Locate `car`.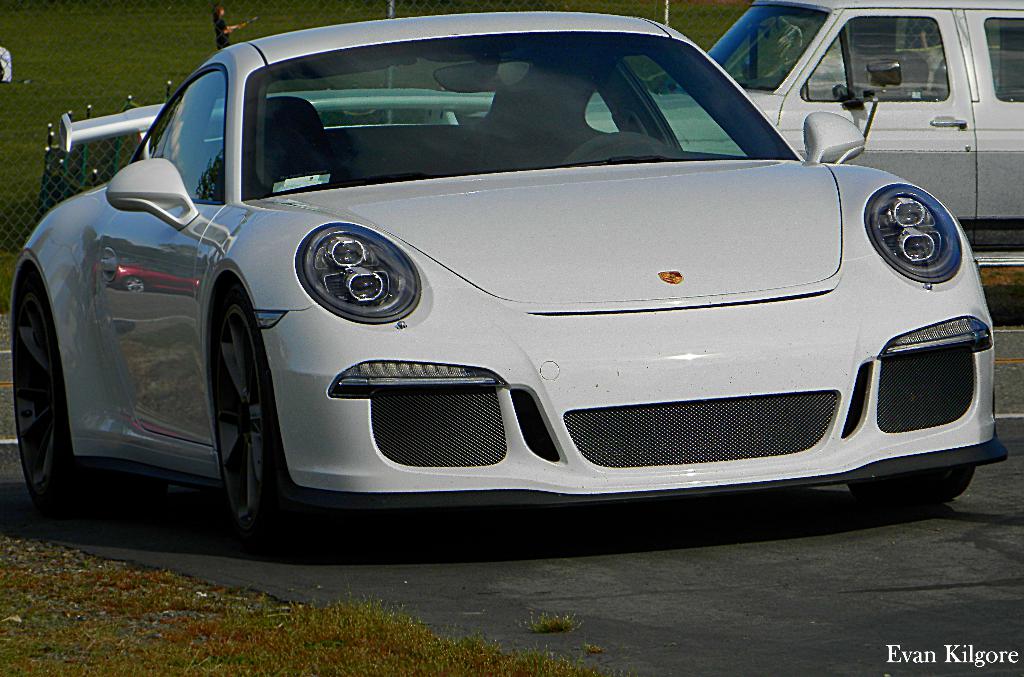
Bounding box: locate(576, 0, 1023, 261).
